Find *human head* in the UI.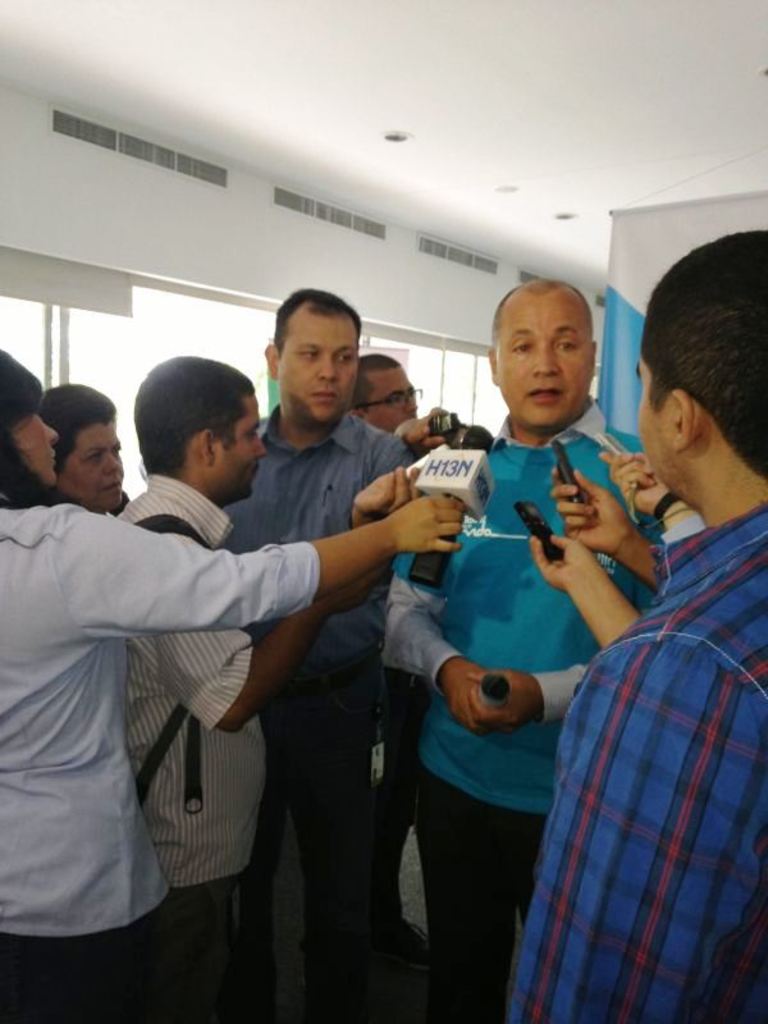
UI element at [x1=129, y1=356, x2=266, y2=500].
